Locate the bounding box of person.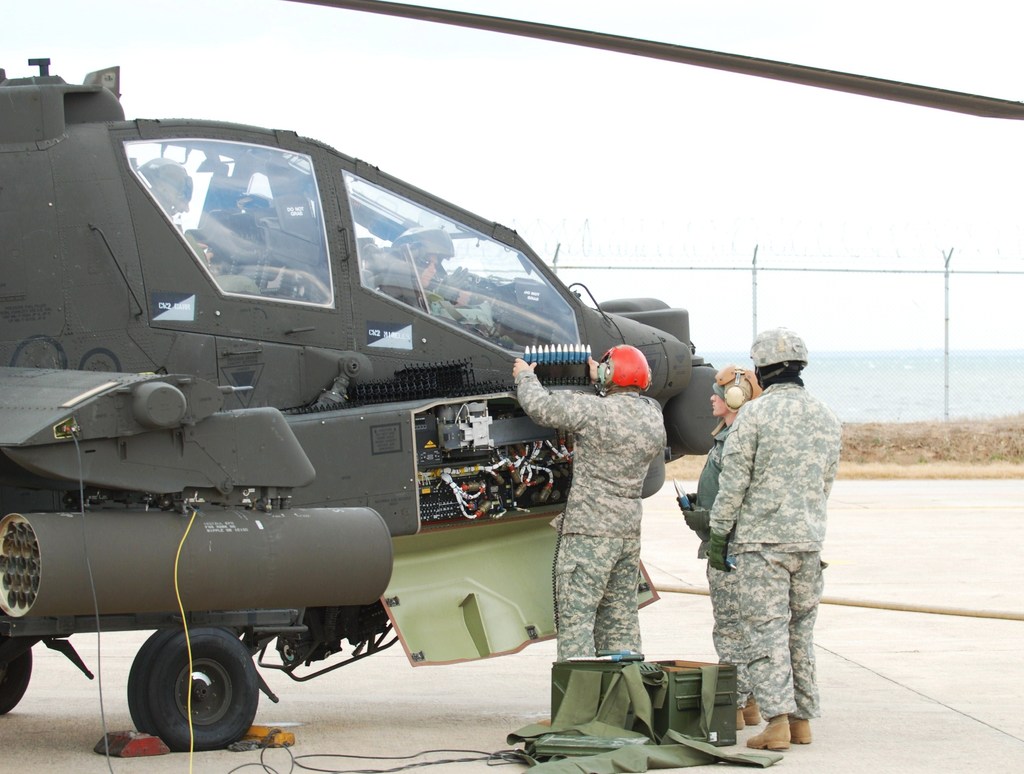
Bounding box: <bbox>134, 156, 263, 296</bbox>.
